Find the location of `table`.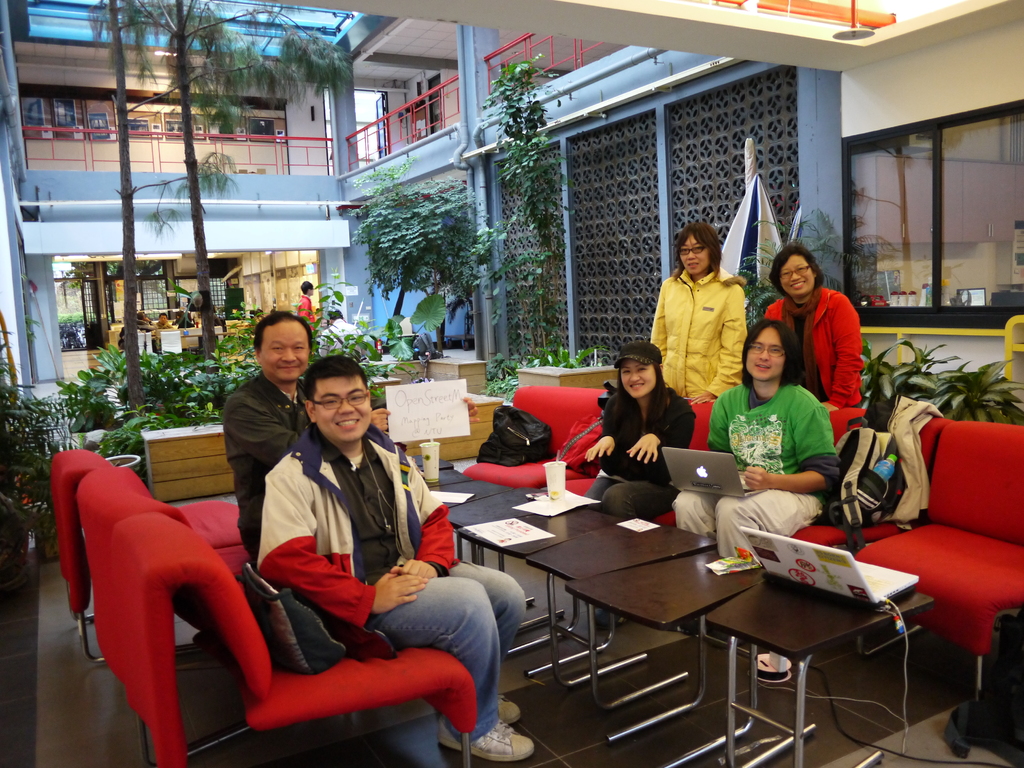
Location: [x1=435, y1=467, x2=600, y2=639].
